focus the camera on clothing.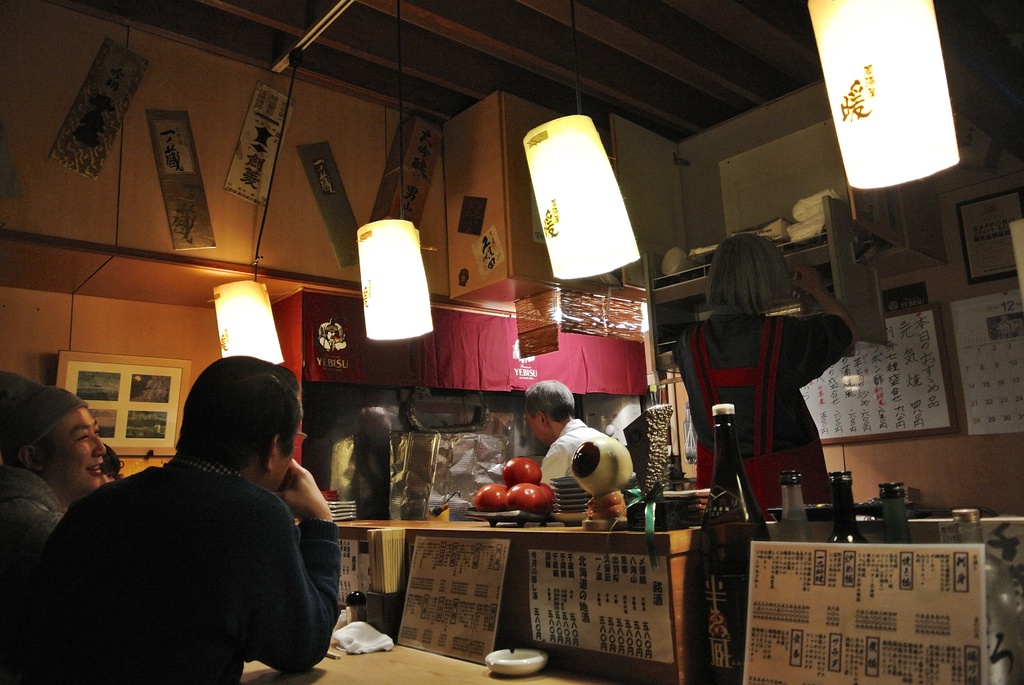
Focus region: <region>0, 465, 63, 679</region>.
